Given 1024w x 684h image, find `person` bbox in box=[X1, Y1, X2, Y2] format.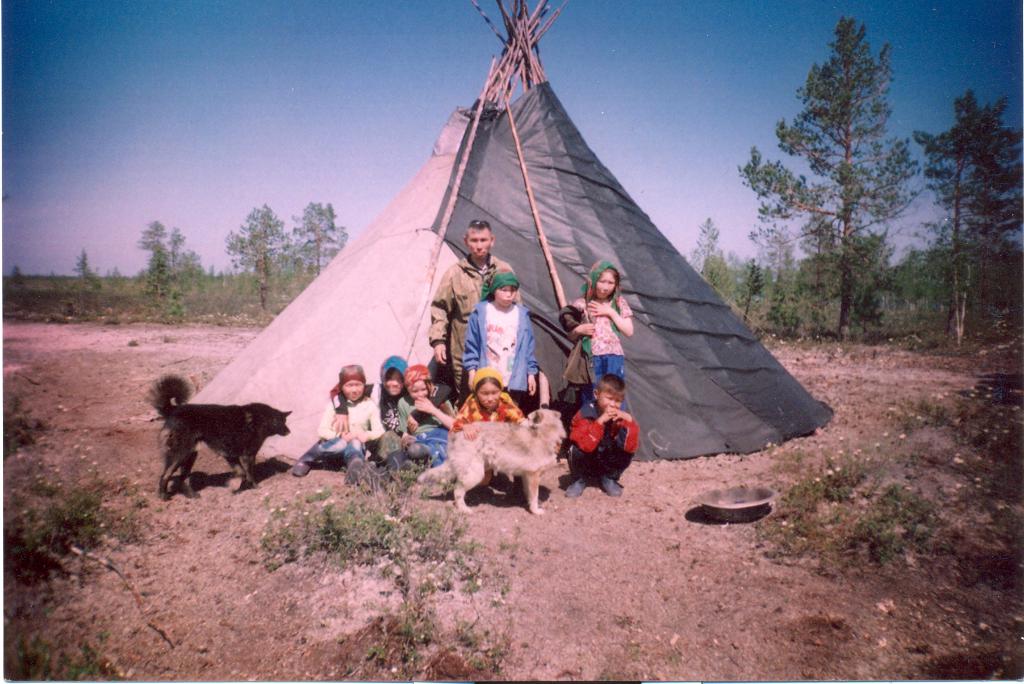
box=[402, 357, 465, 460].
